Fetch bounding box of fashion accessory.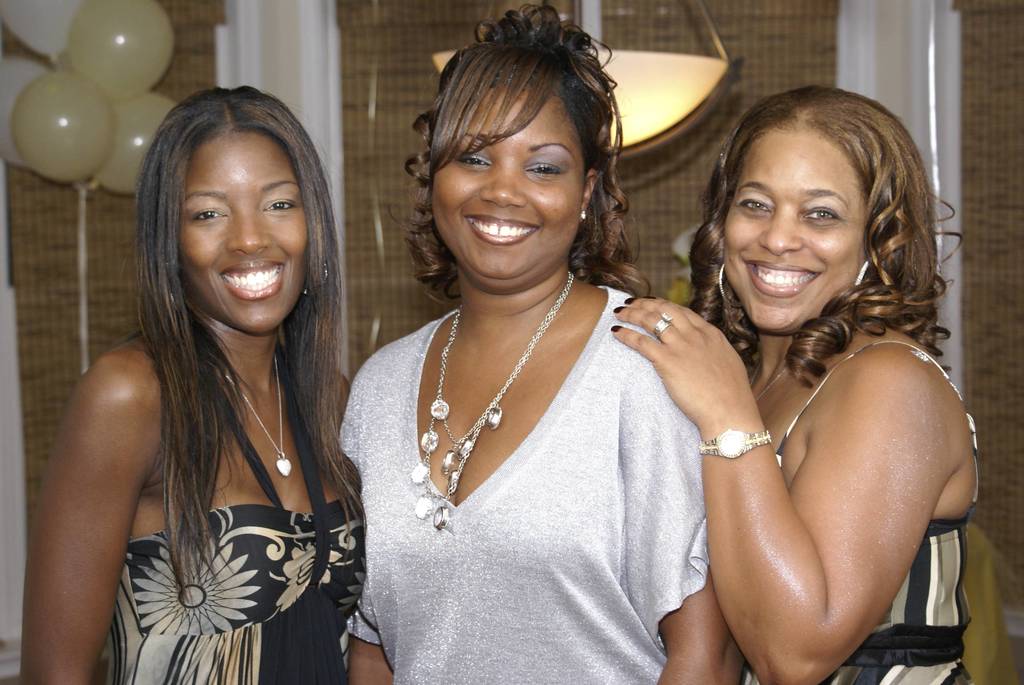
Bbox: [410, 275, 580, 535].
